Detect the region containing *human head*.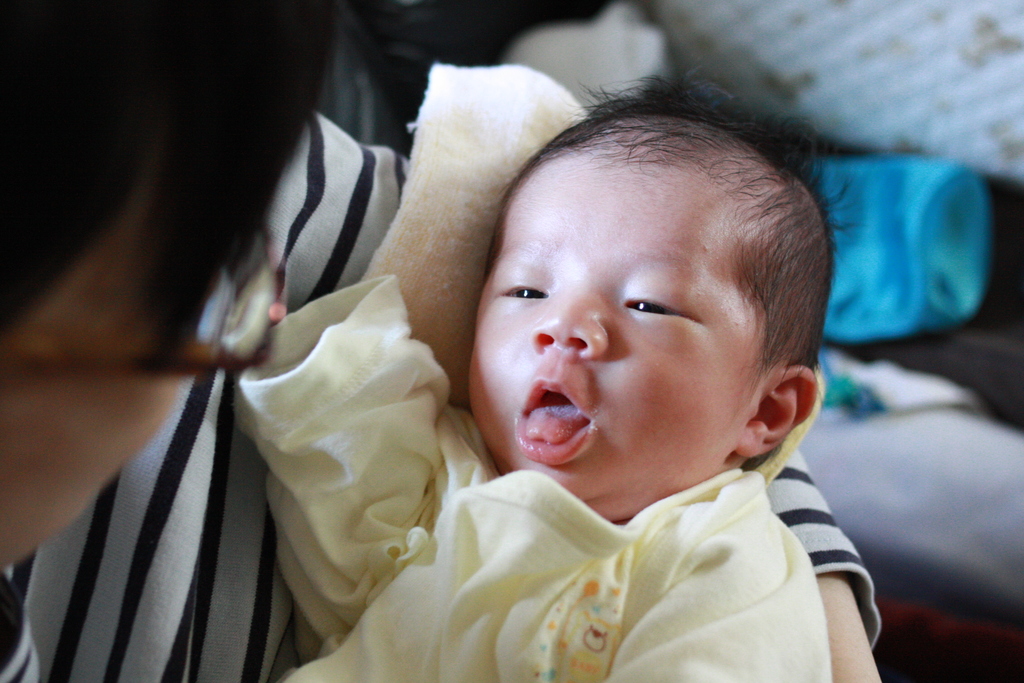
l=447, t=91, r=838, b=501.
